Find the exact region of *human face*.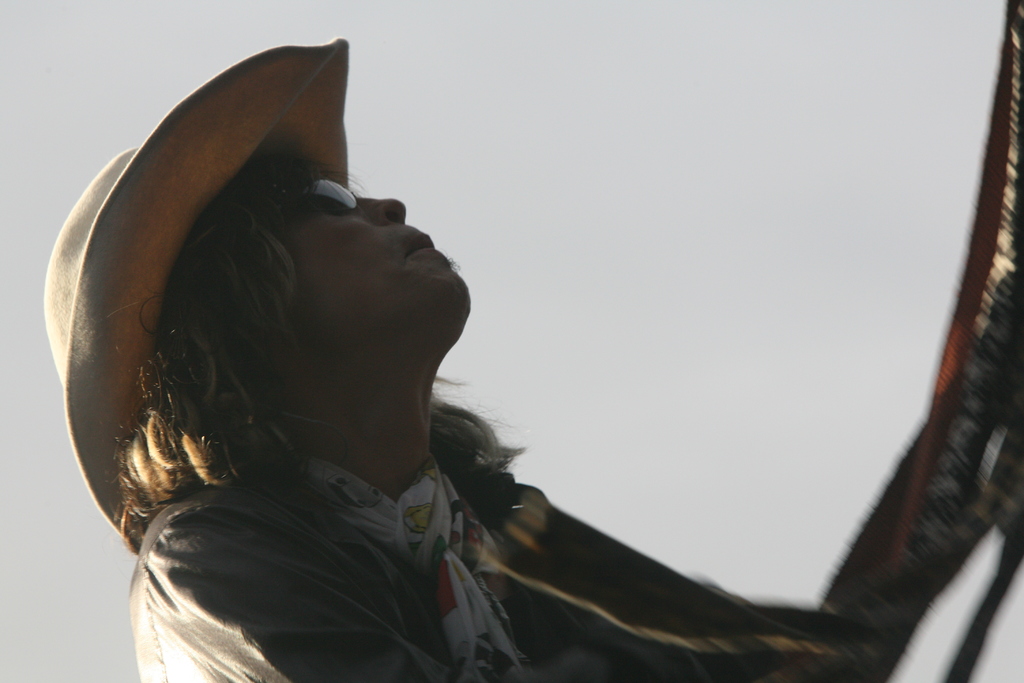
Exact region: left=283, top=195, right=471, bottom=346.
